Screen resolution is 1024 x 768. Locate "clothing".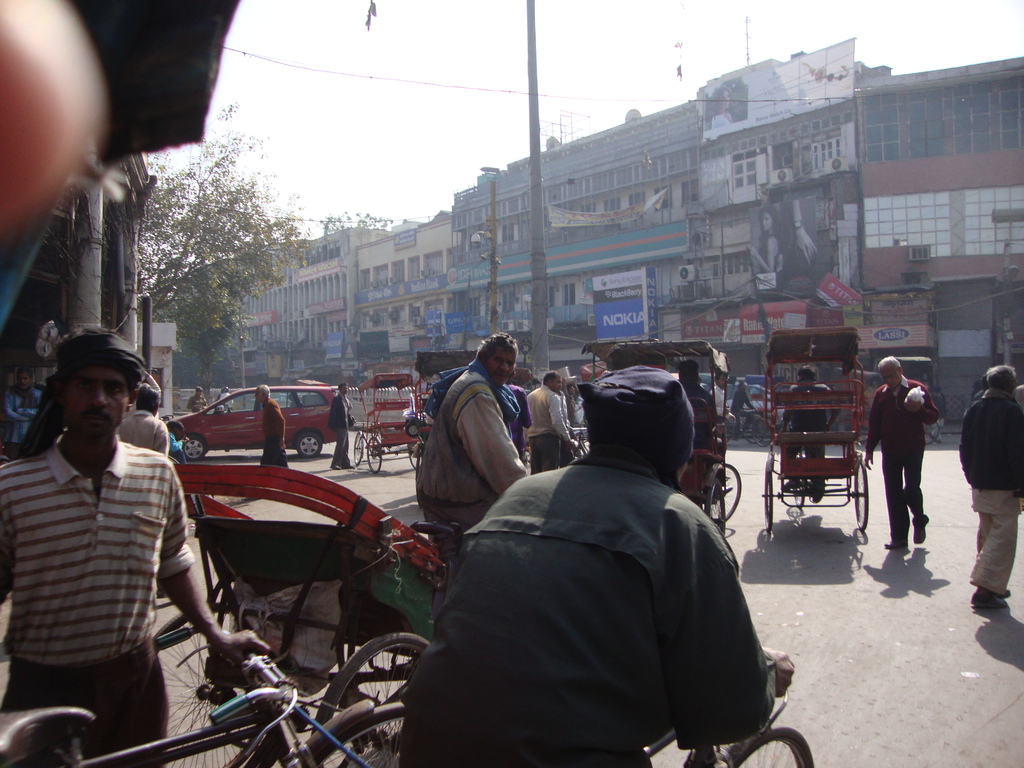
[779,371,845,472].
